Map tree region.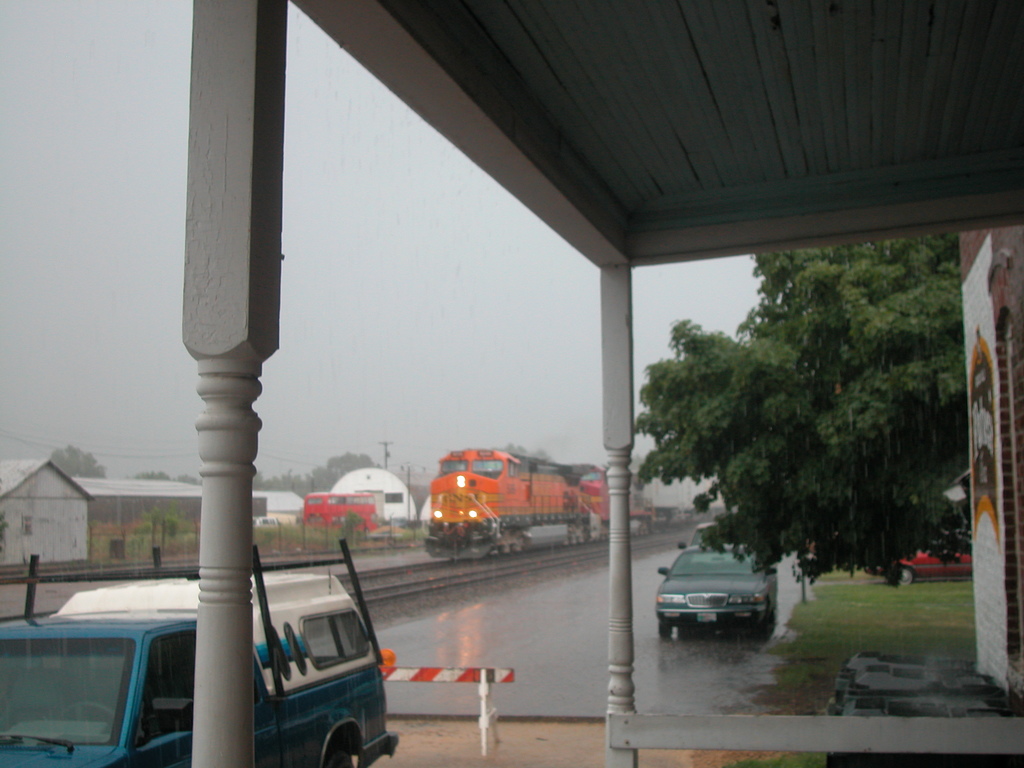
Mapped to BBox(52, 441, 105, 477).
